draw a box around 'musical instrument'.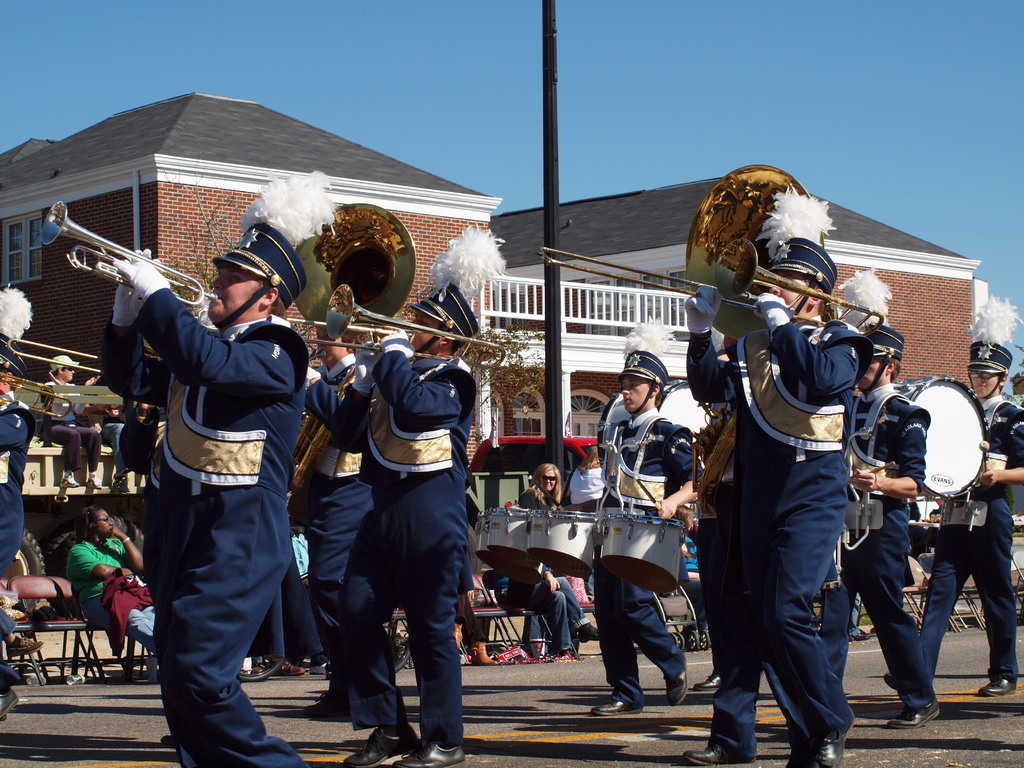
40 202 221 310.
